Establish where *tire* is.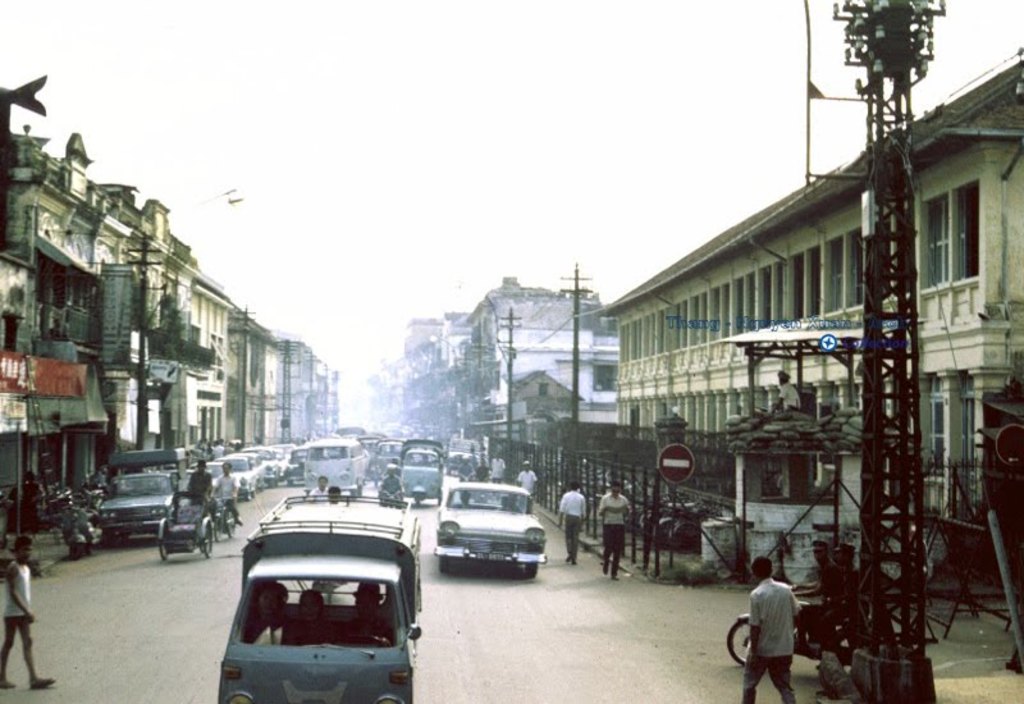
Established at (197,517,216,559).
